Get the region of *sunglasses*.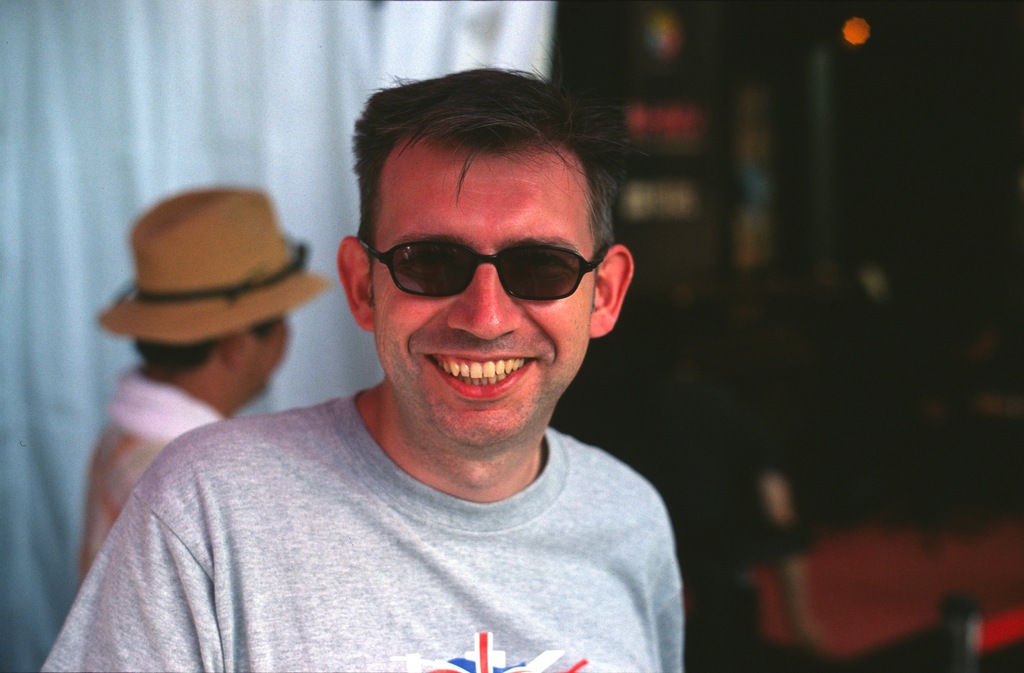
358:237:614:300.
